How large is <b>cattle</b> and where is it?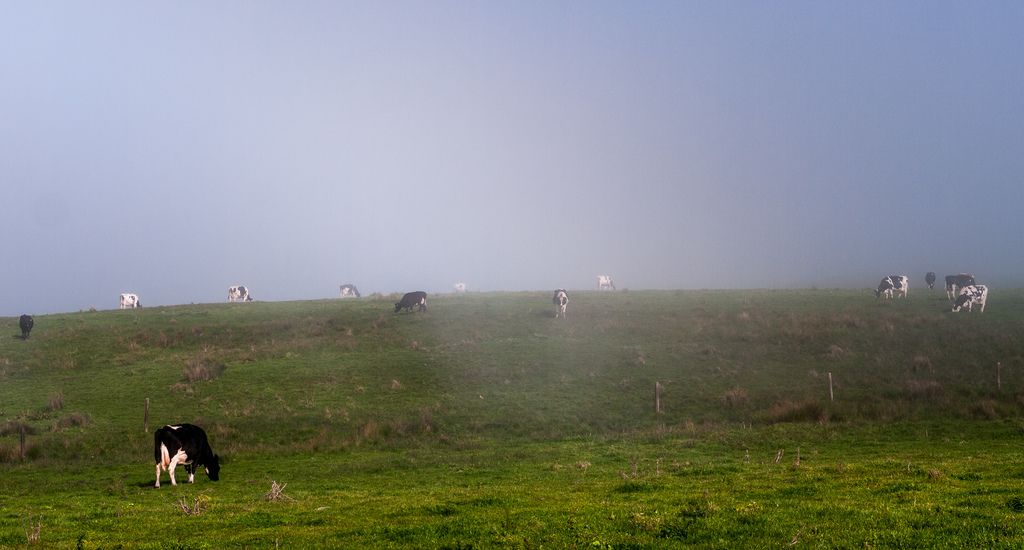
Bounding box: x1=945, y1=275, x2=975, y2=302.
